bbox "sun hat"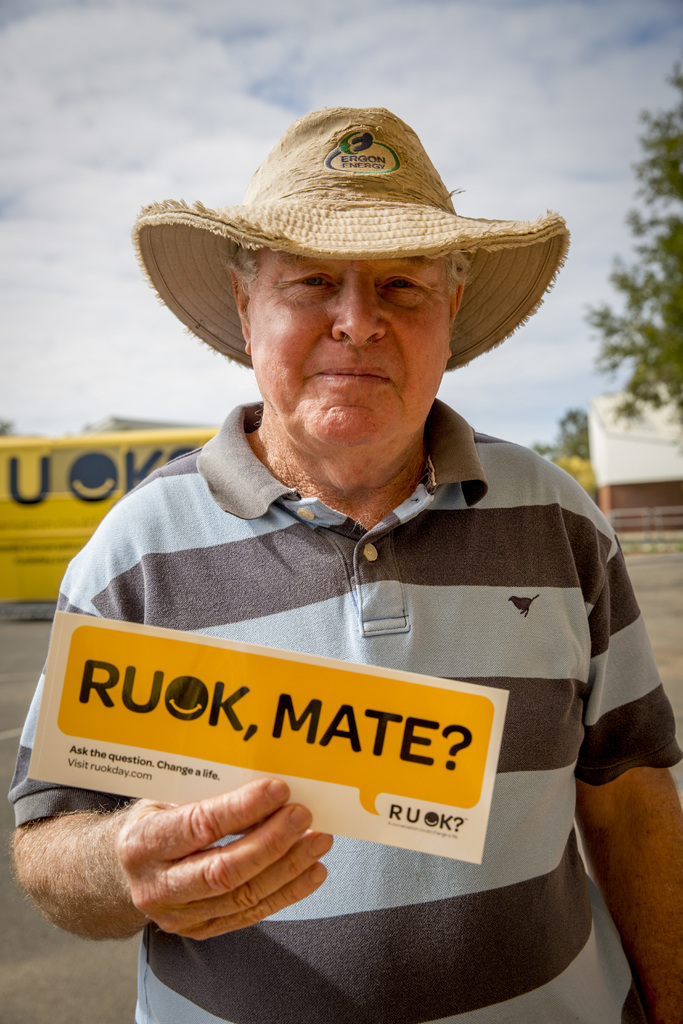
(124,108,577,383)
